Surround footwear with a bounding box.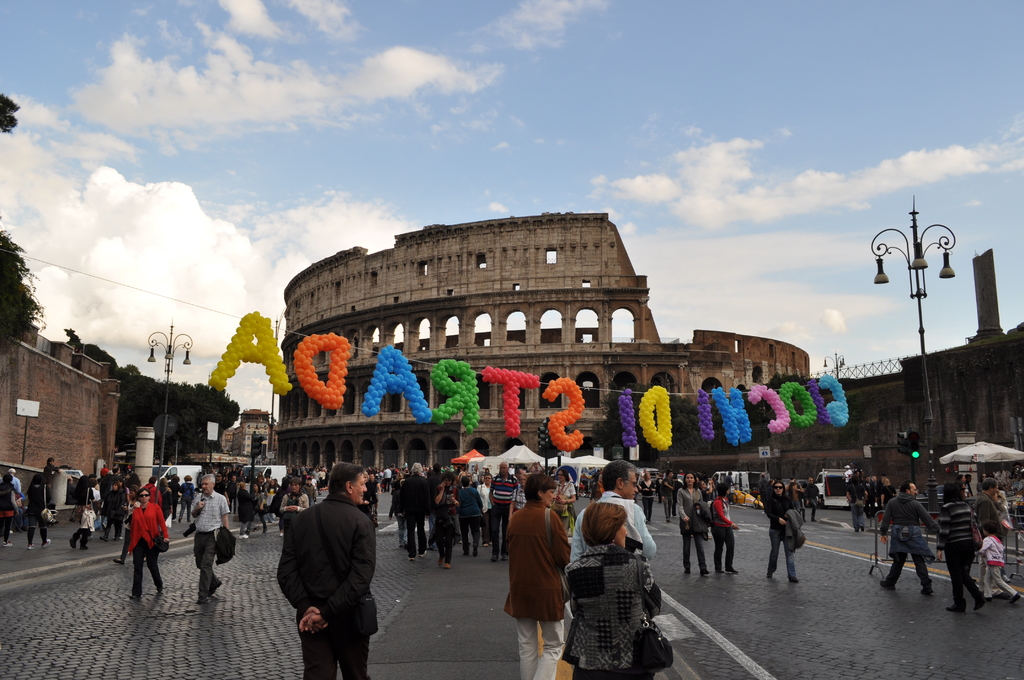
bbox=[724, 566, 739, 573].
